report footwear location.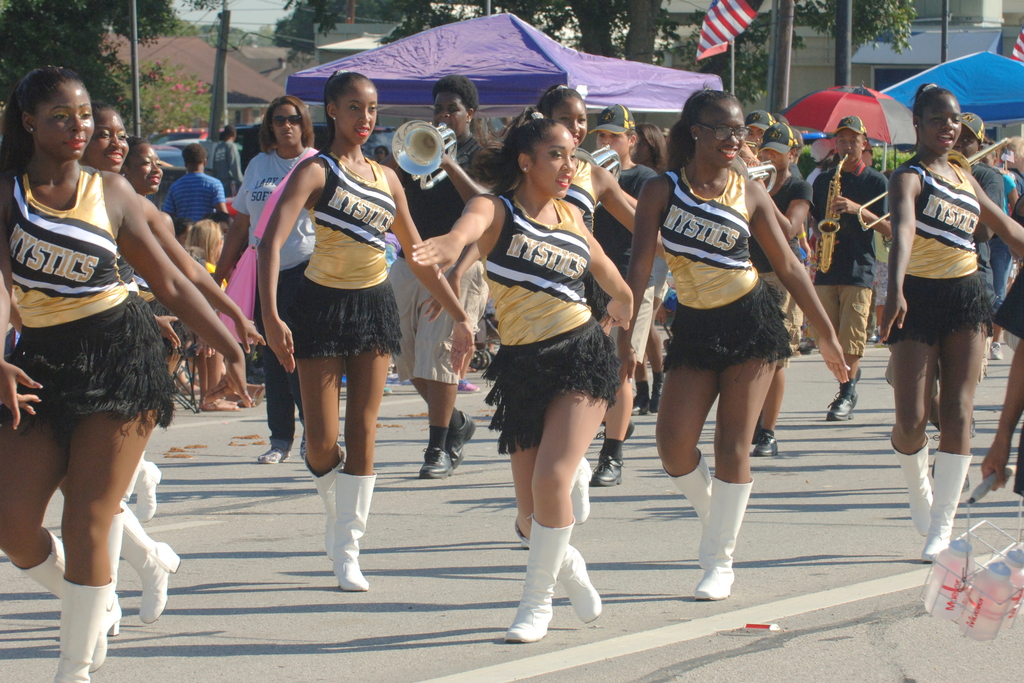
Report: 56:574:113:682.
